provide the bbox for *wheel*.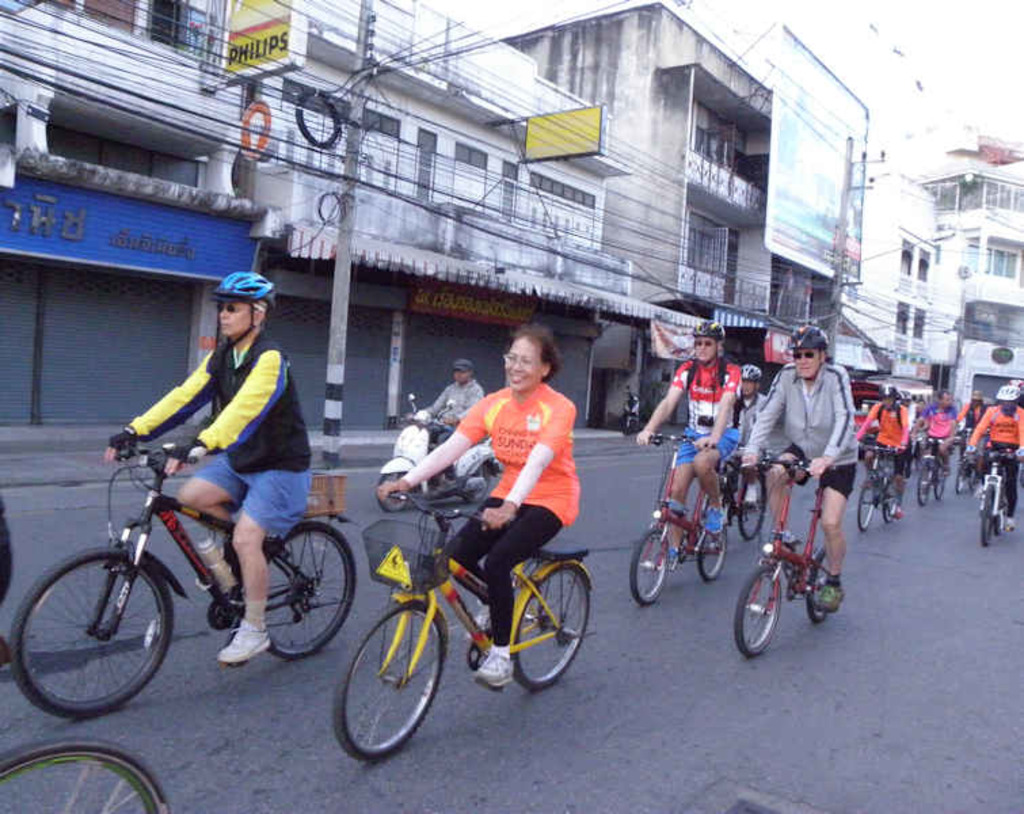
511:563:597:691.
